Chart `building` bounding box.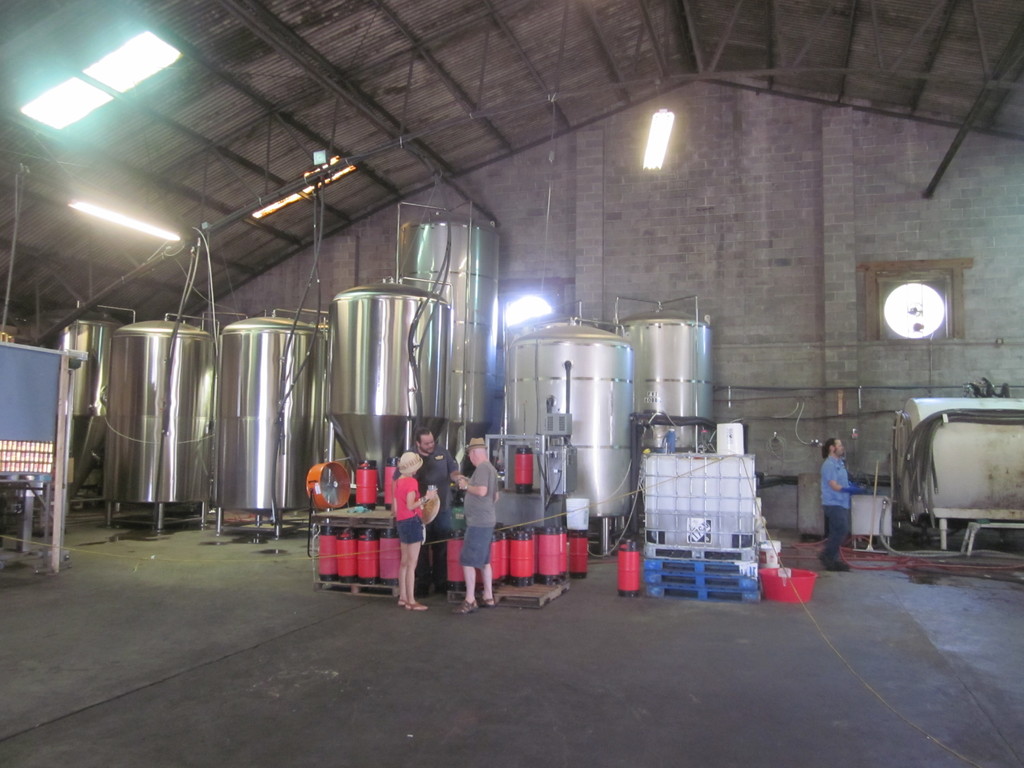
Charted: BBox(0, 0, 1023, 767).
